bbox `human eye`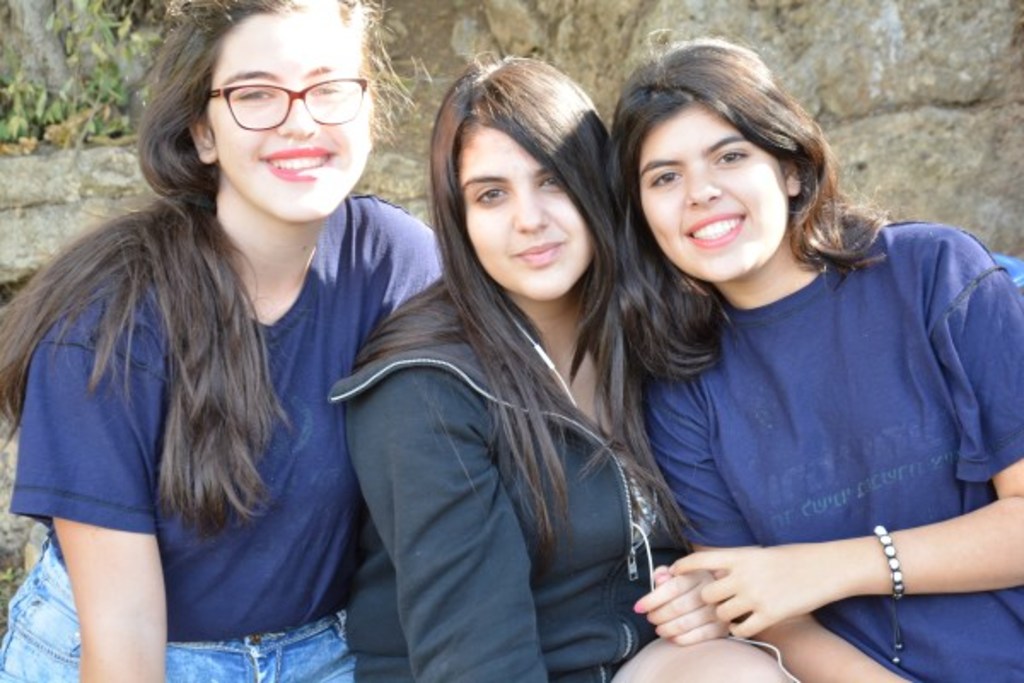
l=307, t=82, r=343, b=99
